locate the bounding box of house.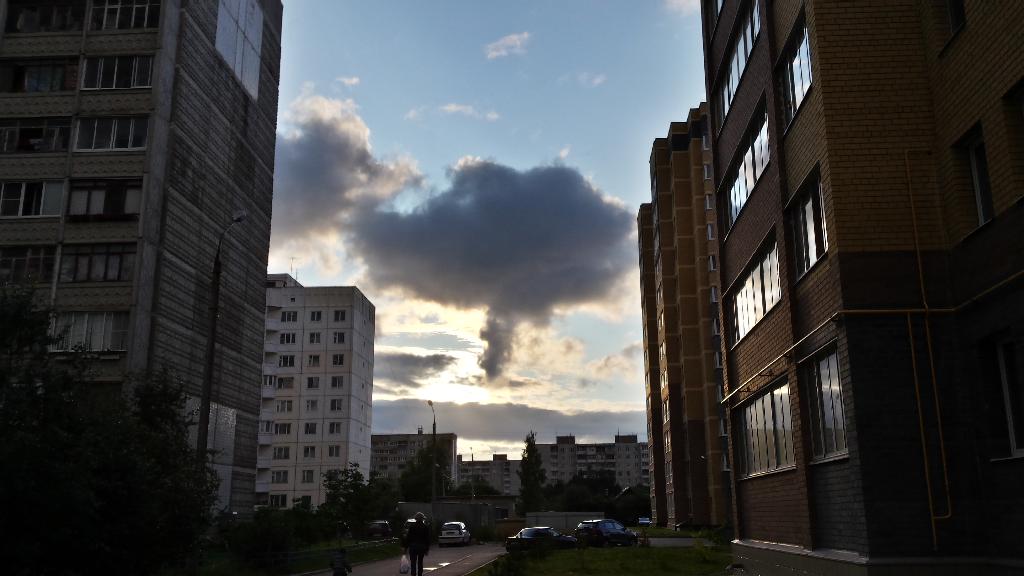
Bounding box: 0 0 278 515.
